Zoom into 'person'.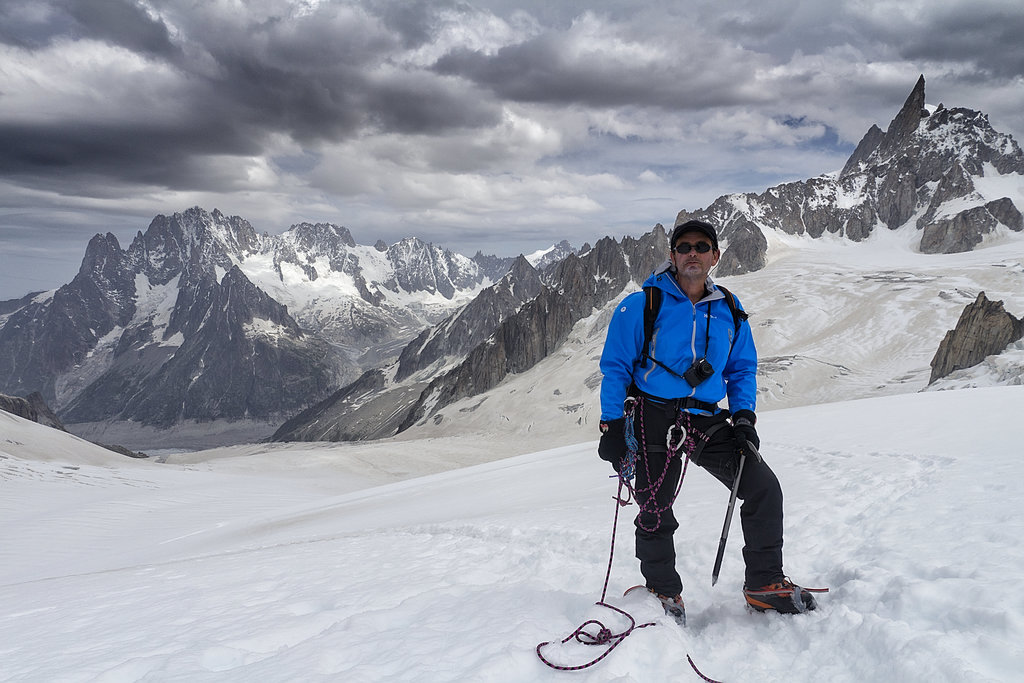
Zoom target: bbox(611, 213, 805, 633).
